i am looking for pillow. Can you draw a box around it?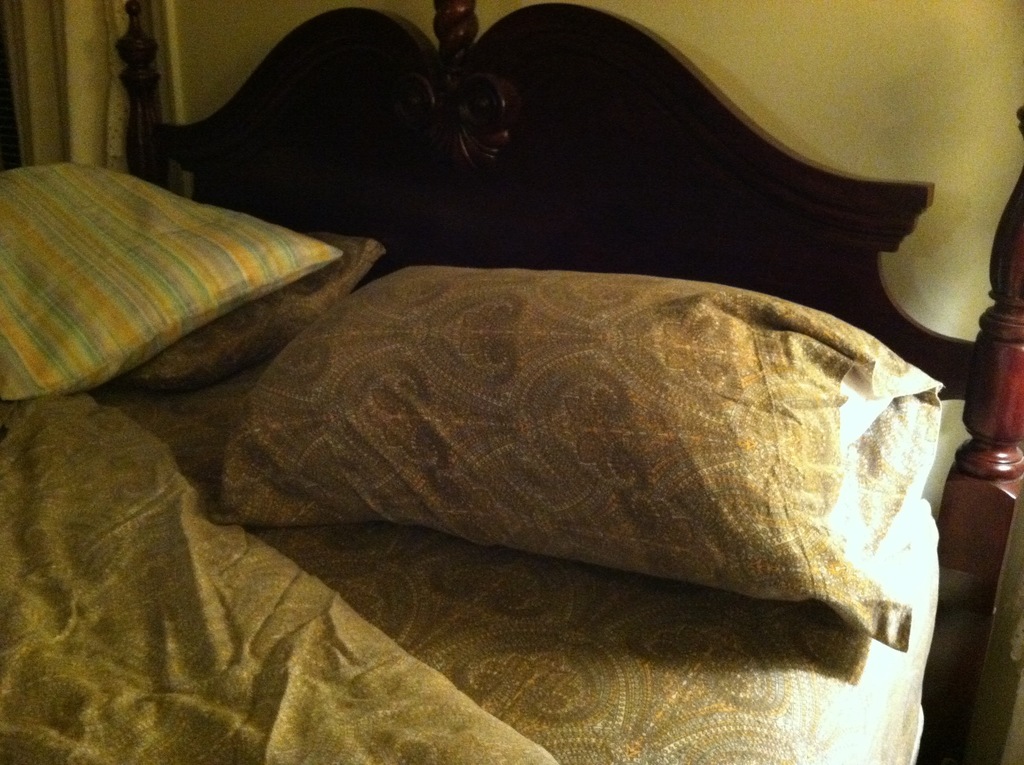
Sure, the bounding box is x1=195, y1=259, x2=982, y2=646.
